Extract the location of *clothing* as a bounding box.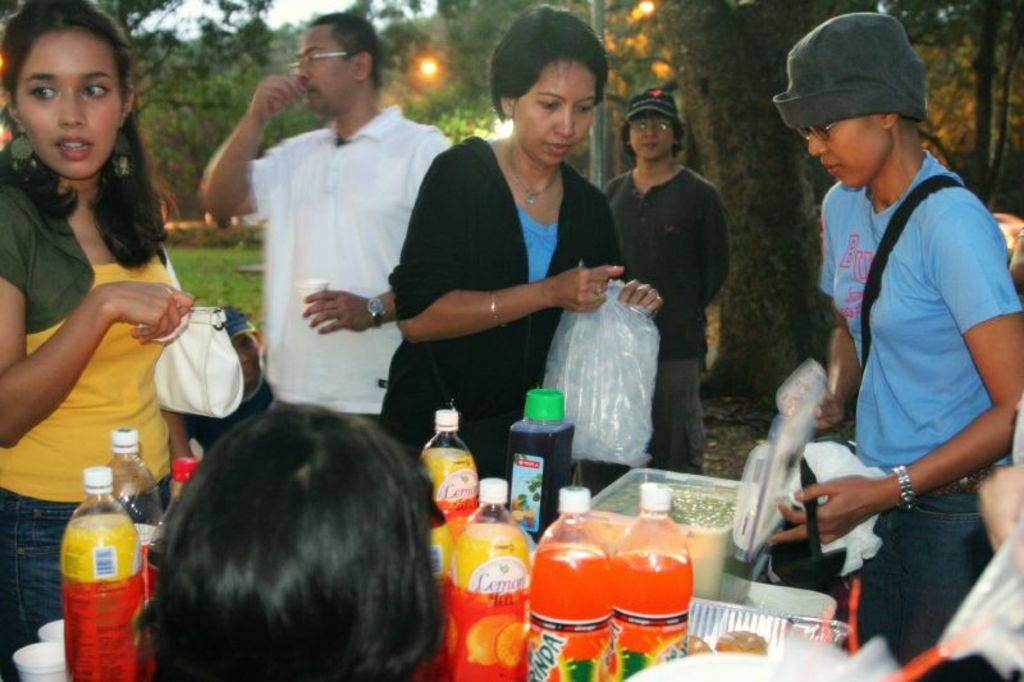
bbox(650, 354, 707, 471).
